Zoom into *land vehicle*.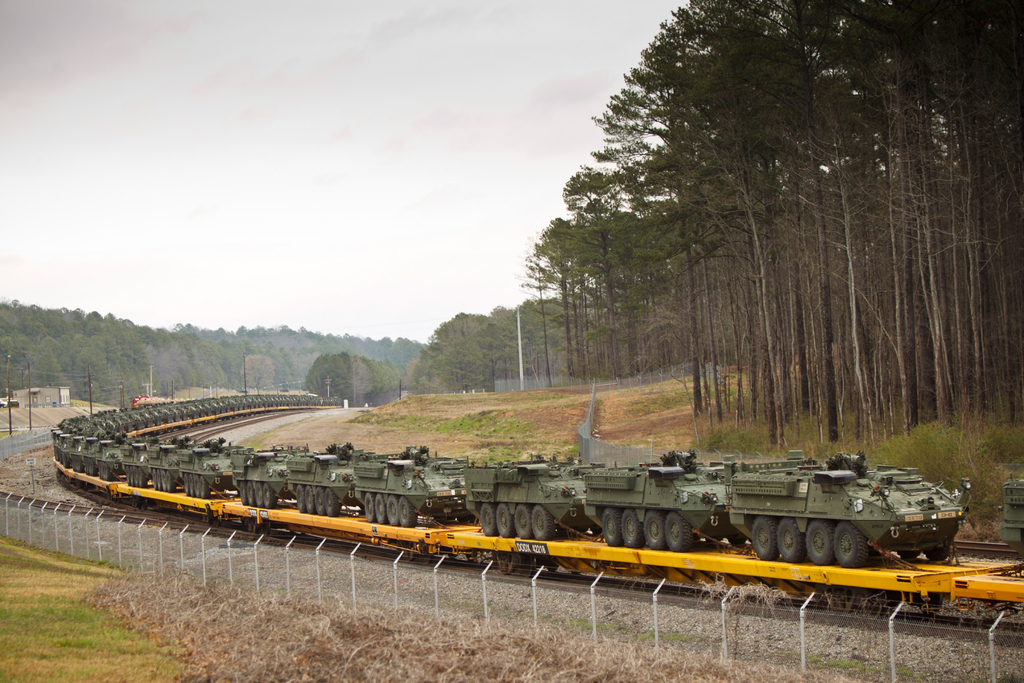
Zoom target: l=99, t=445, r=131, b=477.
